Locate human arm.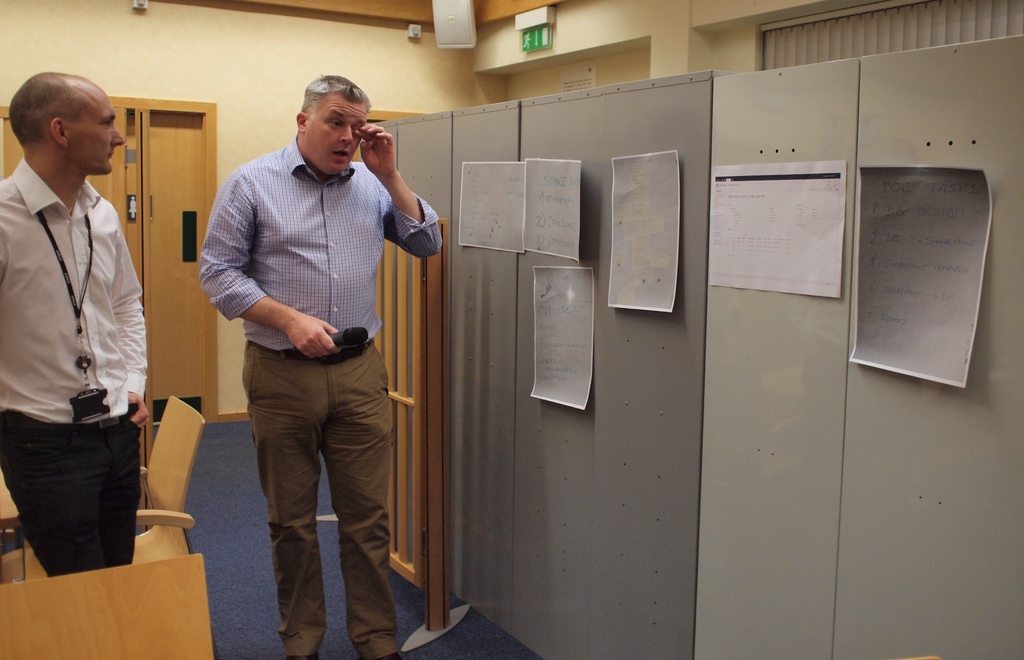
Bounding box: <region>111, 232, 152, 428</region>.
